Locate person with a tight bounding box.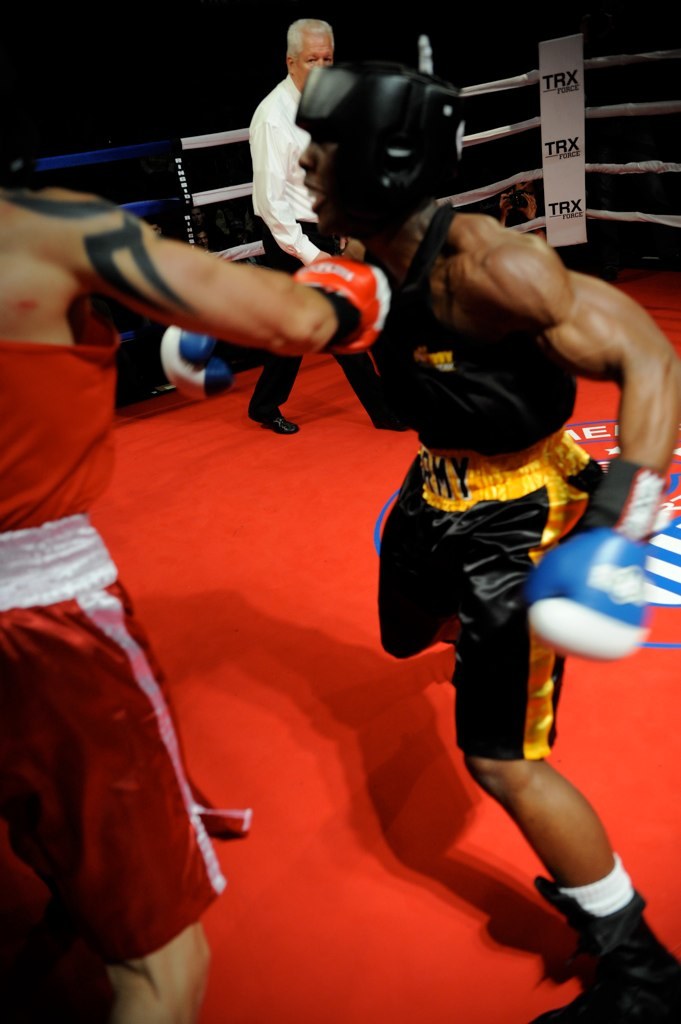
[255, 128, 635, 989].
